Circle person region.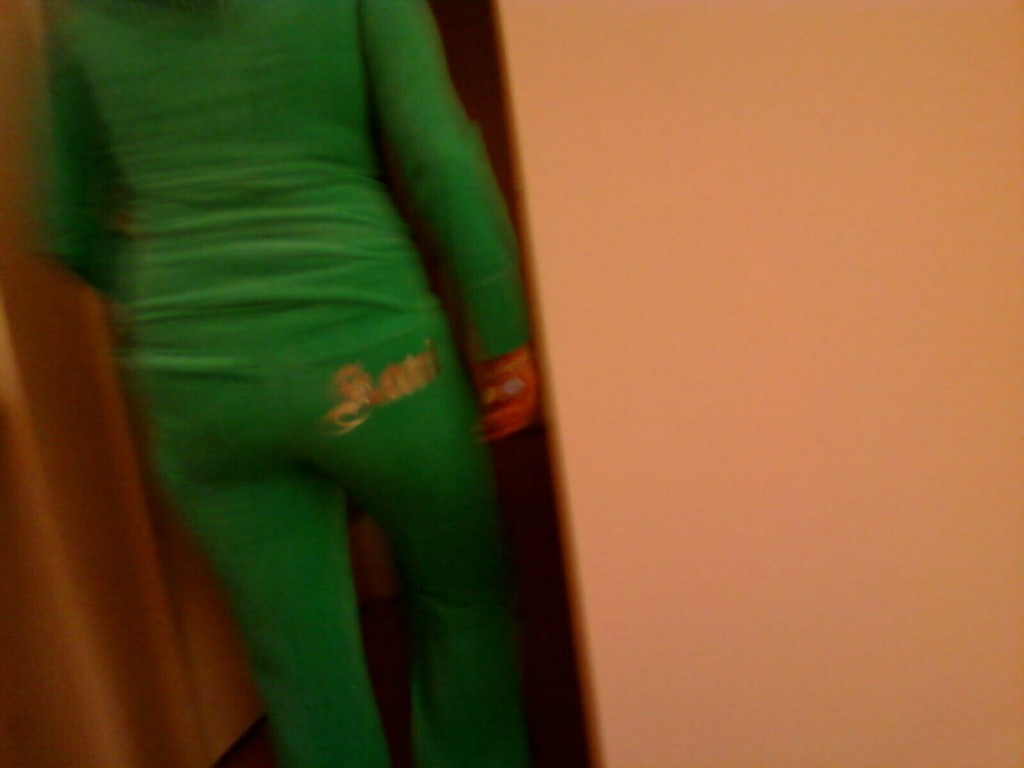
Region: x1=31 y1=2 x2=543 y2=767.
